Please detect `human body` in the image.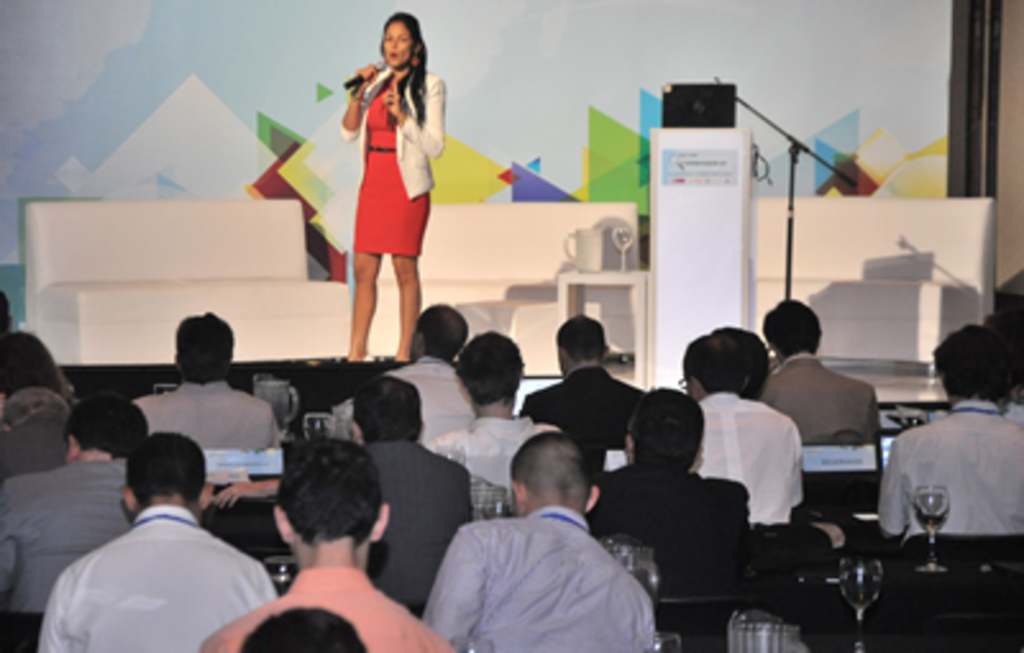
[343,10,443,376].
